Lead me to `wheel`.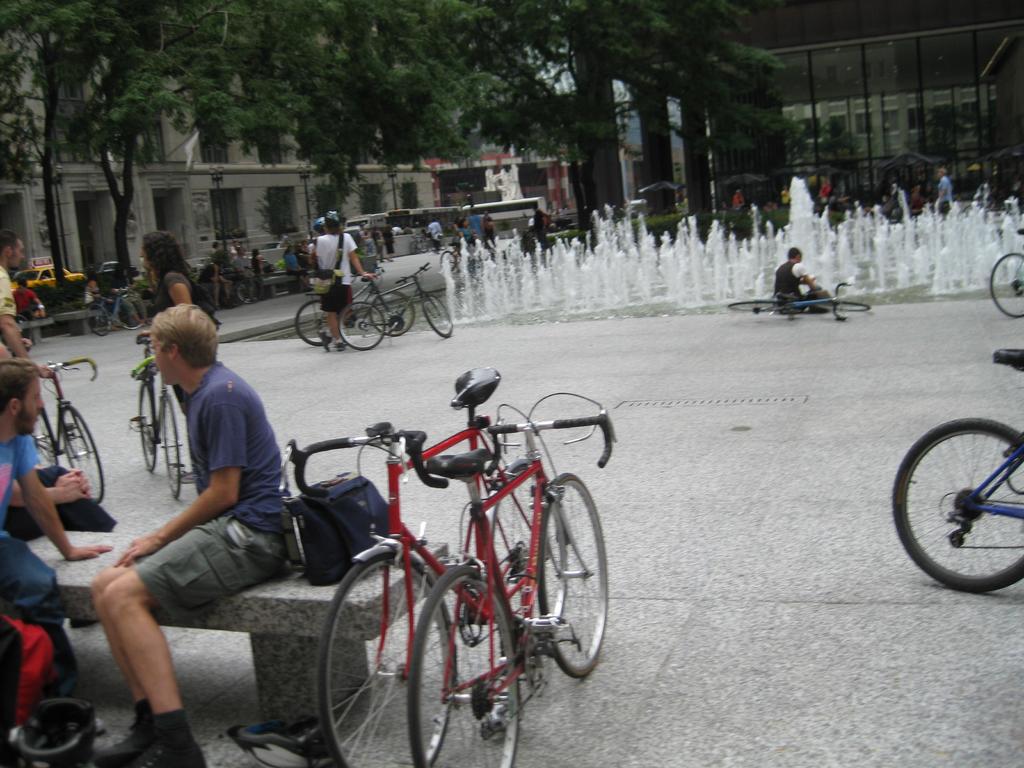
Lead to (313,555,452,767).
